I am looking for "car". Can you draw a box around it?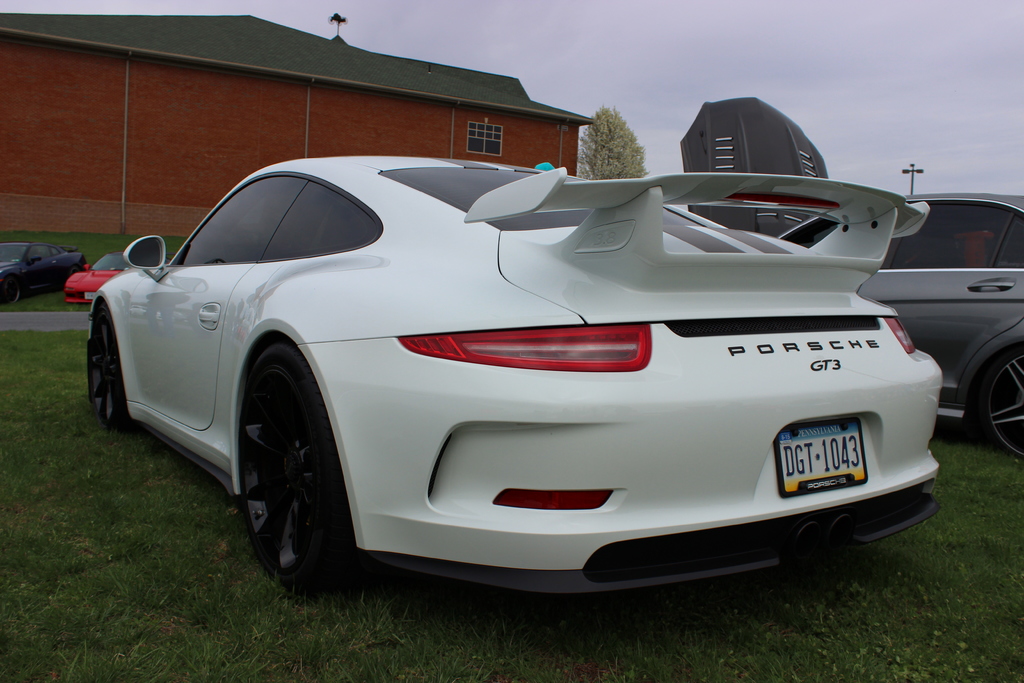
Sure, the bounding box is bbox(780, 187, 1023, 456).
